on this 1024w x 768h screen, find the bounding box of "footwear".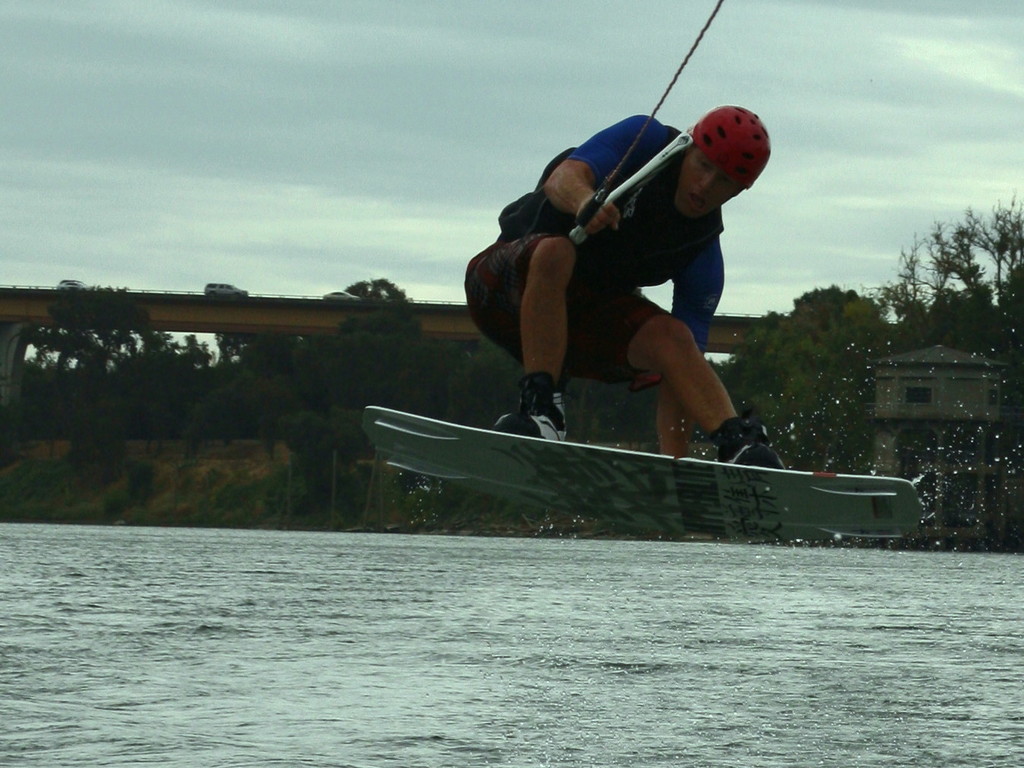
Bounding box: box=[491, 371, 567, 438].
